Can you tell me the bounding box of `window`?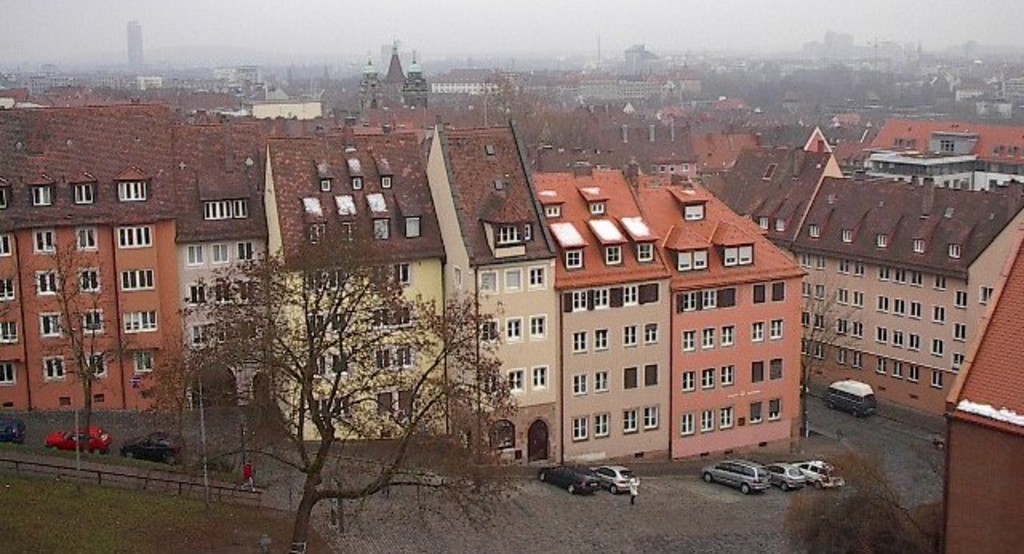
(left=637, top=242, right=651, bottom=261).
